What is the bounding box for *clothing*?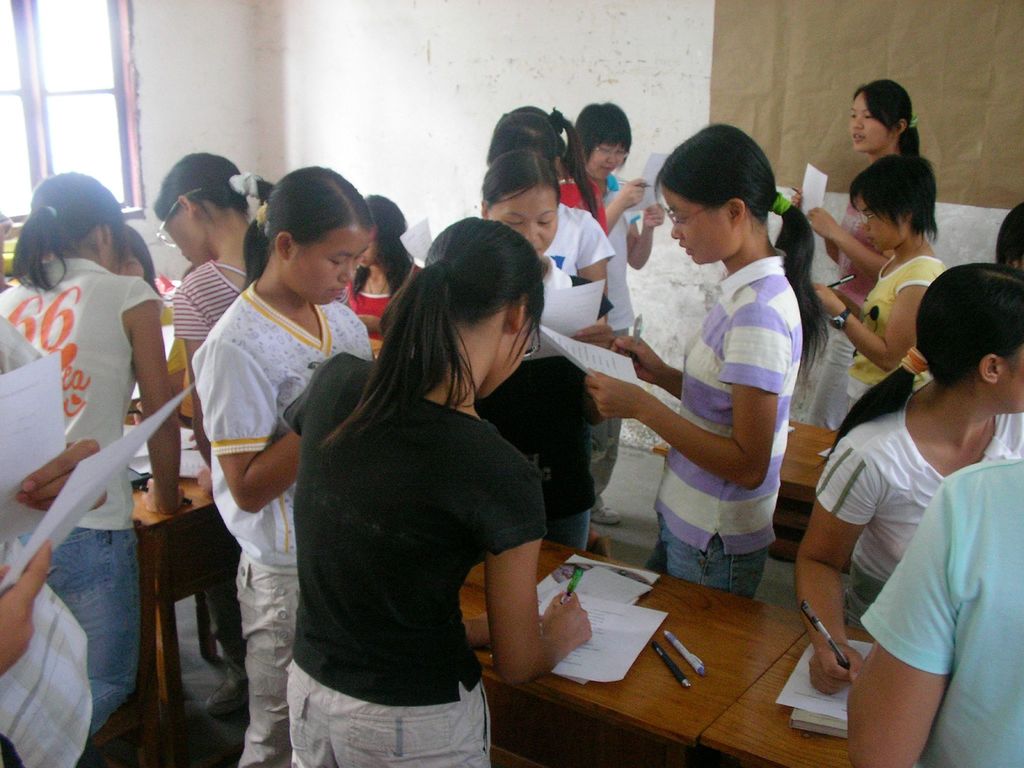
BBox(573, 182, 637, 320).
